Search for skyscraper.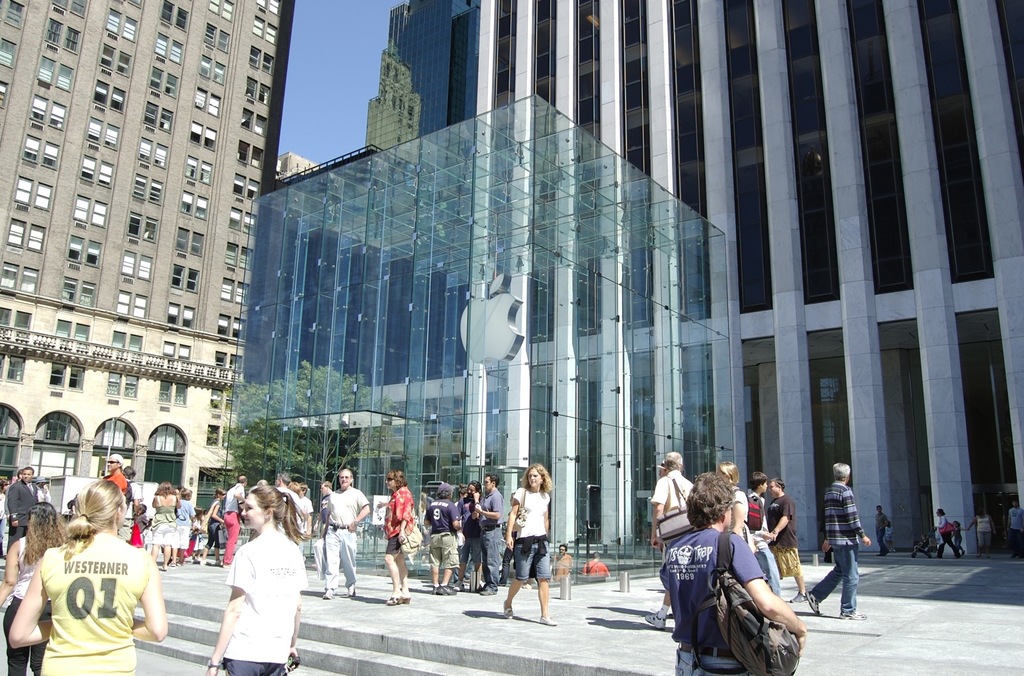
Found at box(3, 1, 374, 517).
